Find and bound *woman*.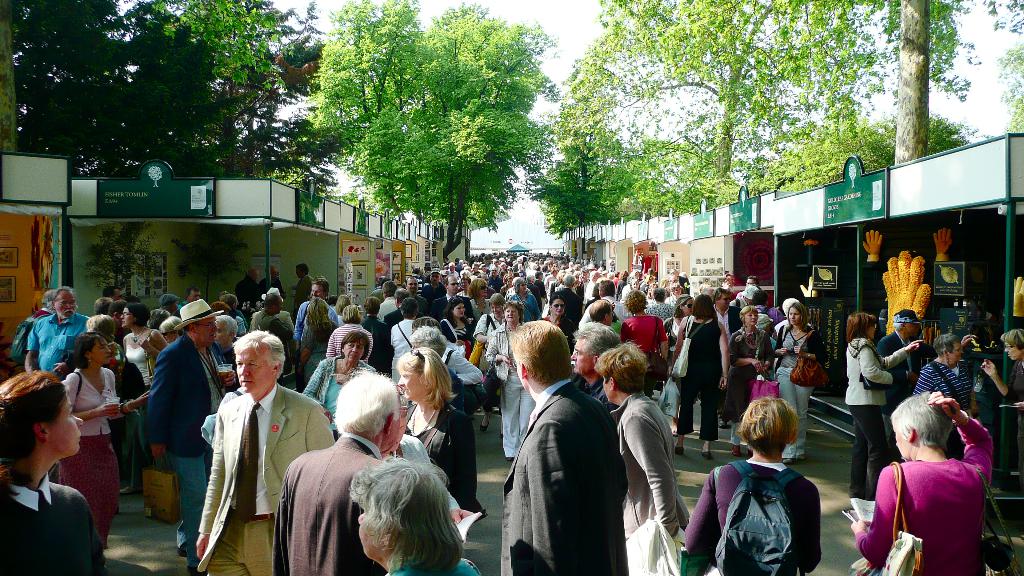
Bound: box=[664, 294, 694, 437].
